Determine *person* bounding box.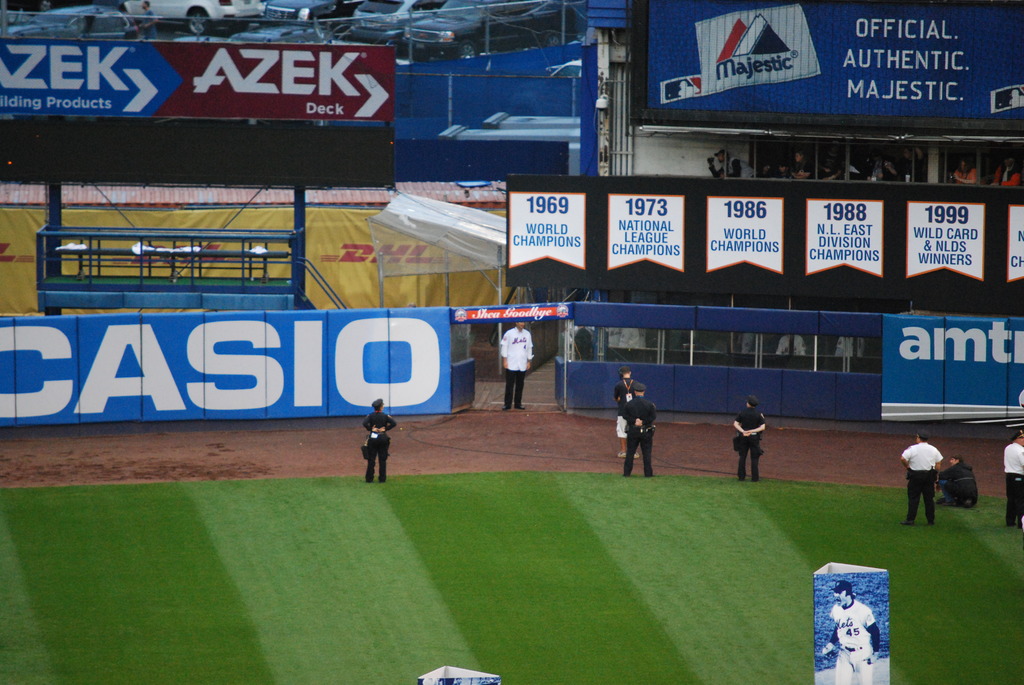
Determined: box=[817, 576, 881, 684].
